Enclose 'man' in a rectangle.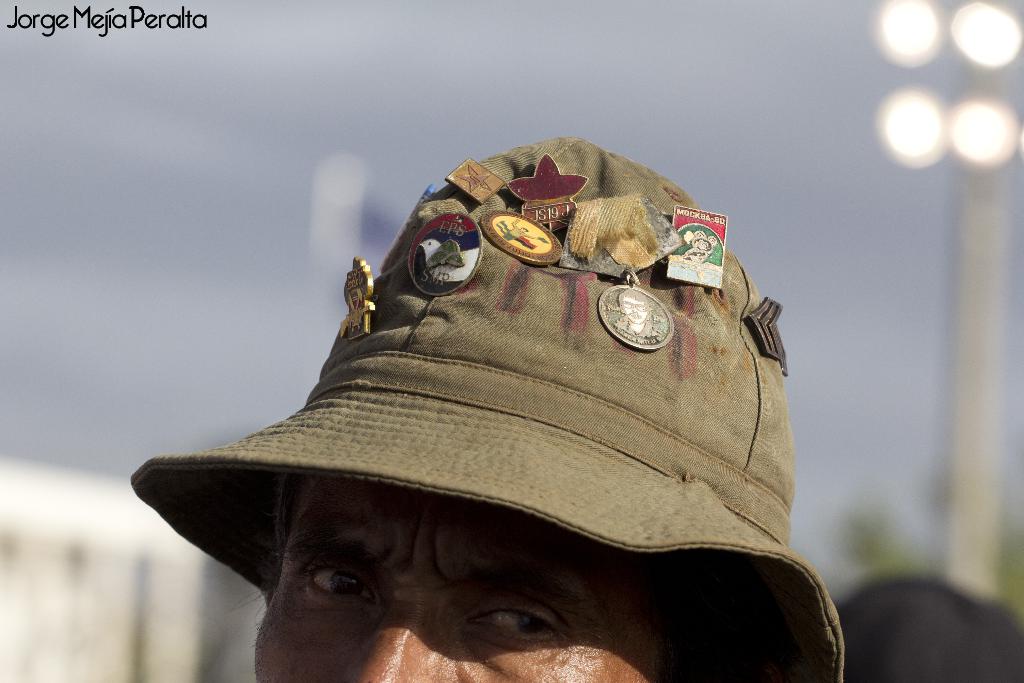
select_region(116, 125, 845, 682).
